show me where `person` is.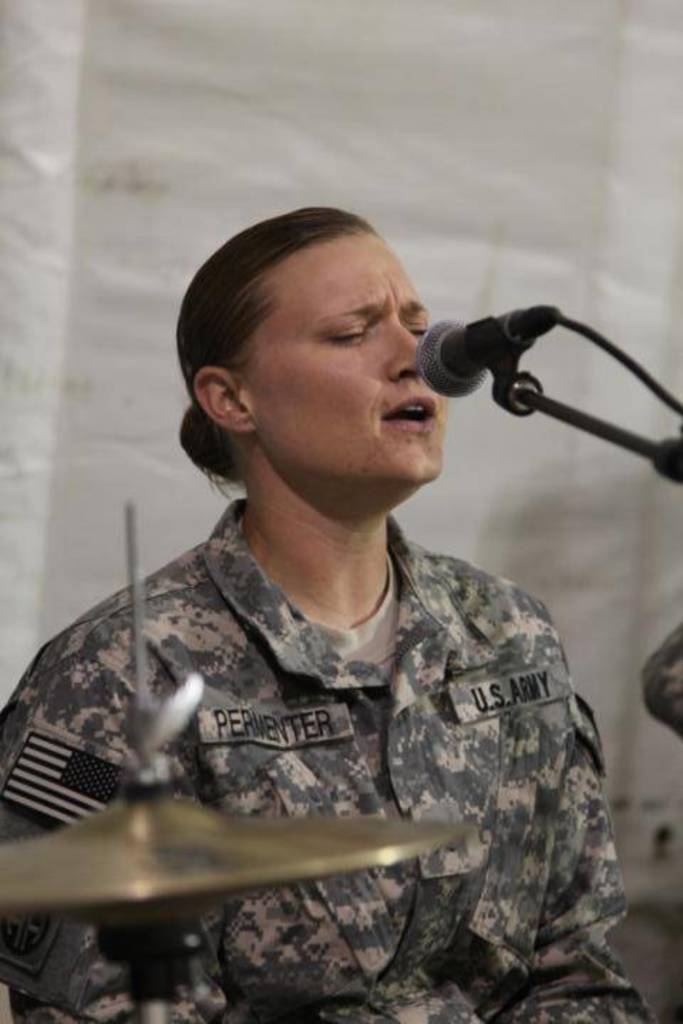
`person` is at 18,196,663,1014.
